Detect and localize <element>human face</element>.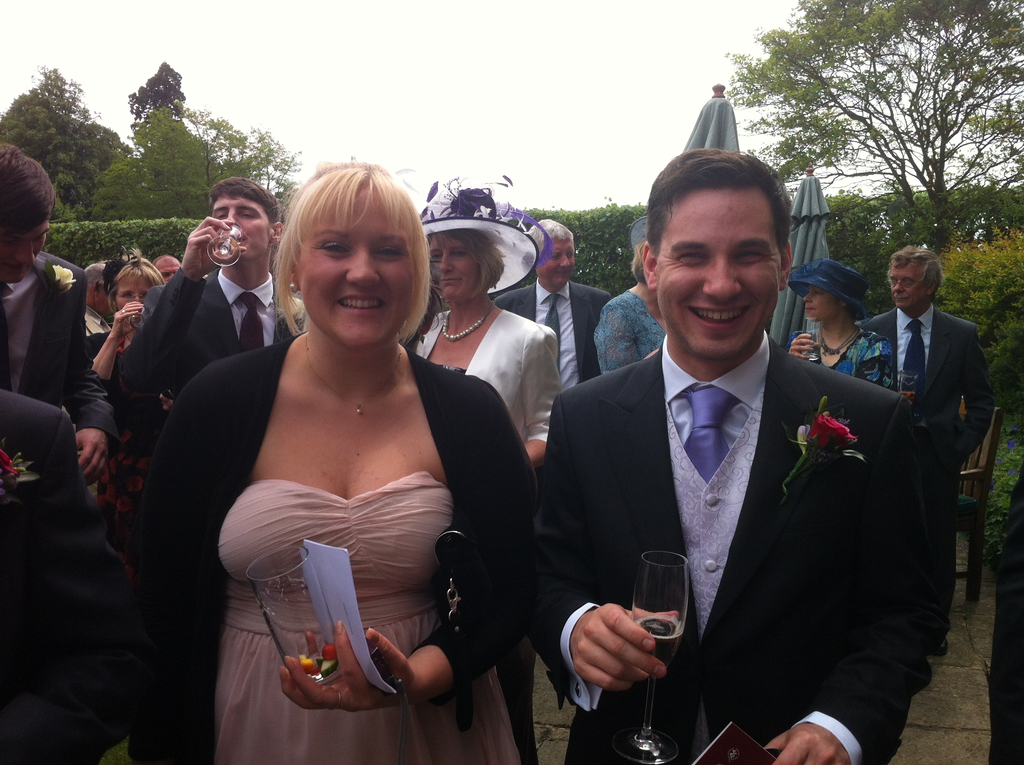
Localized at left=209, top=191, right=269, bottom=259.
